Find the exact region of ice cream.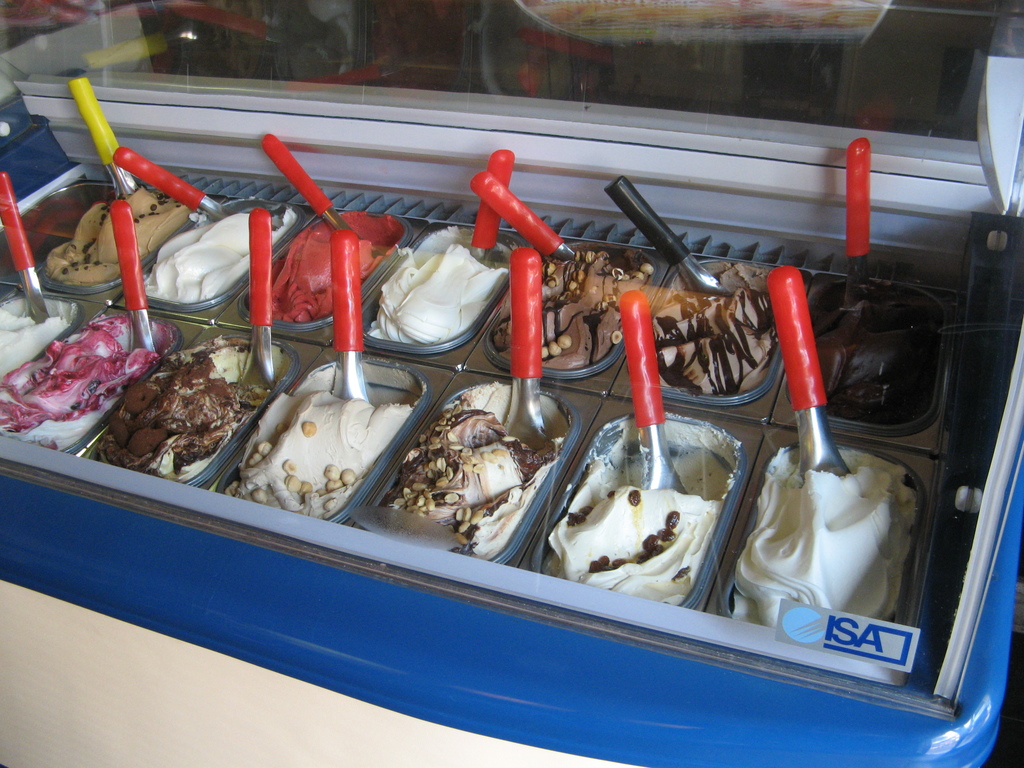
Exact region: rect(374, 376, 571, 563).
